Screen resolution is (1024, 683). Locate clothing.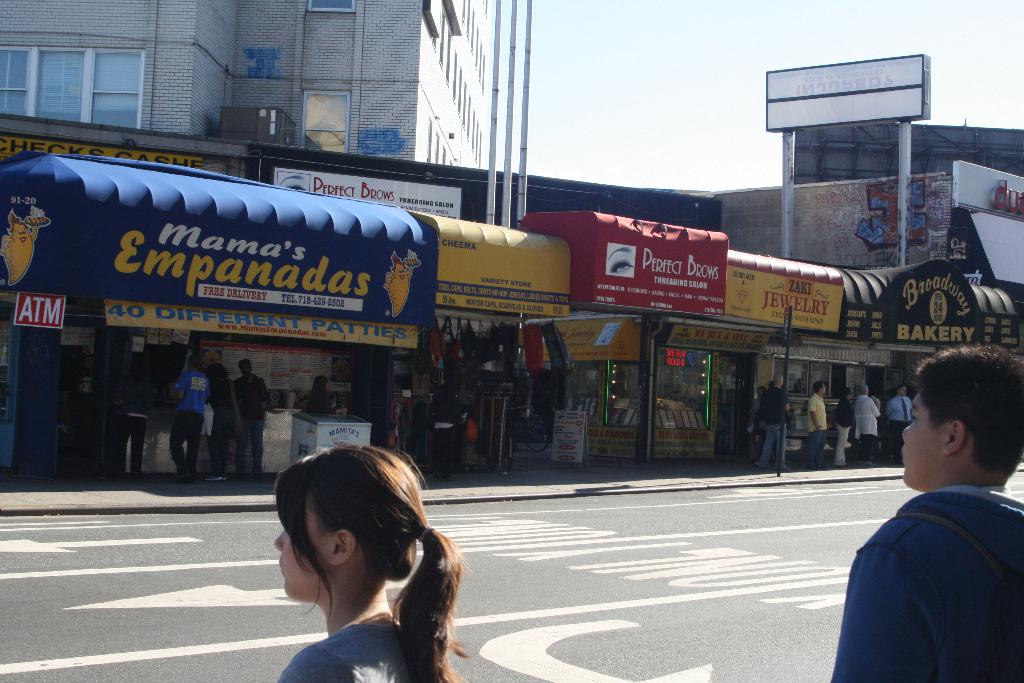
[x1=829, y1=486, x2=1023, y2=682].
